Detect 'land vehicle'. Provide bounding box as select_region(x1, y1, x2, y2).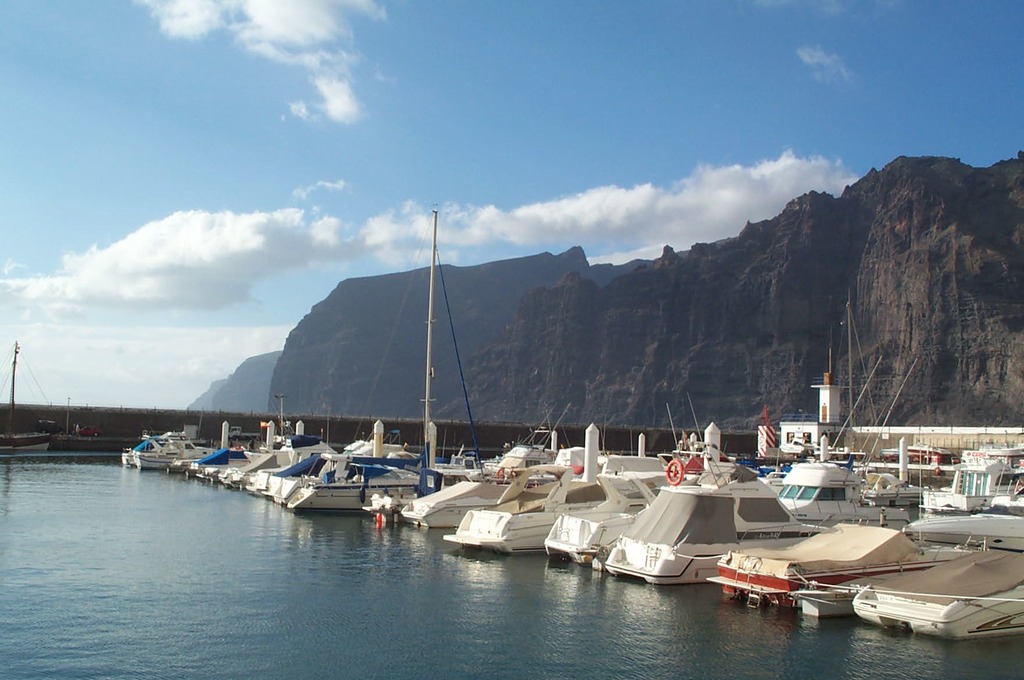
select_region(75, 424, 101, 437).
